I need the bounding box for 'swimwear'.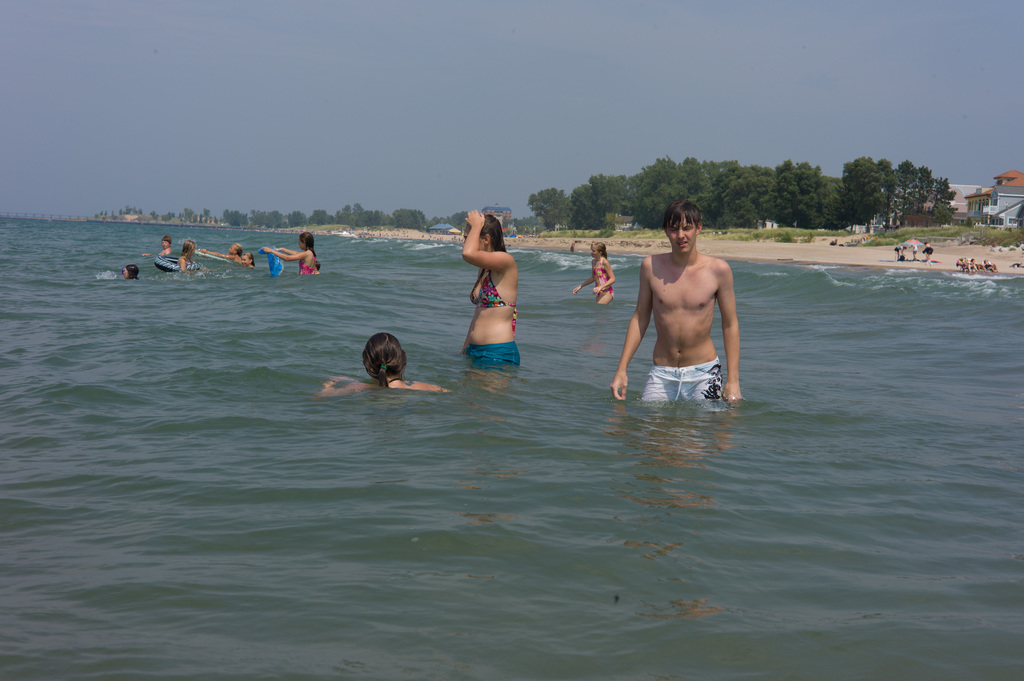
Here it is: locate(468, 266, 521, 335).
